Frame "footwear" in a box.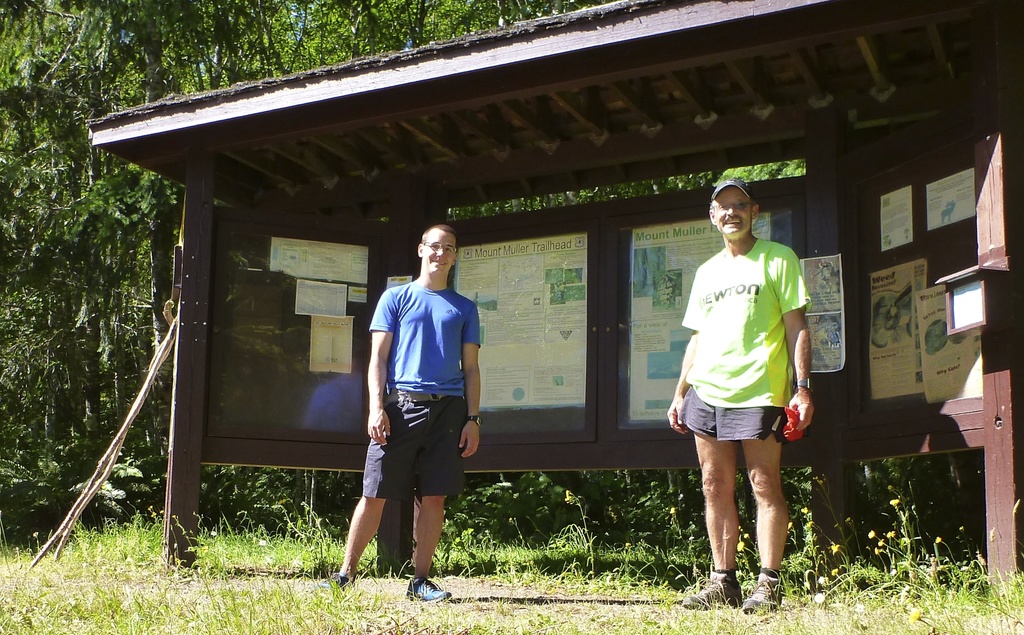
select_region(315, 569, 351, 598).
